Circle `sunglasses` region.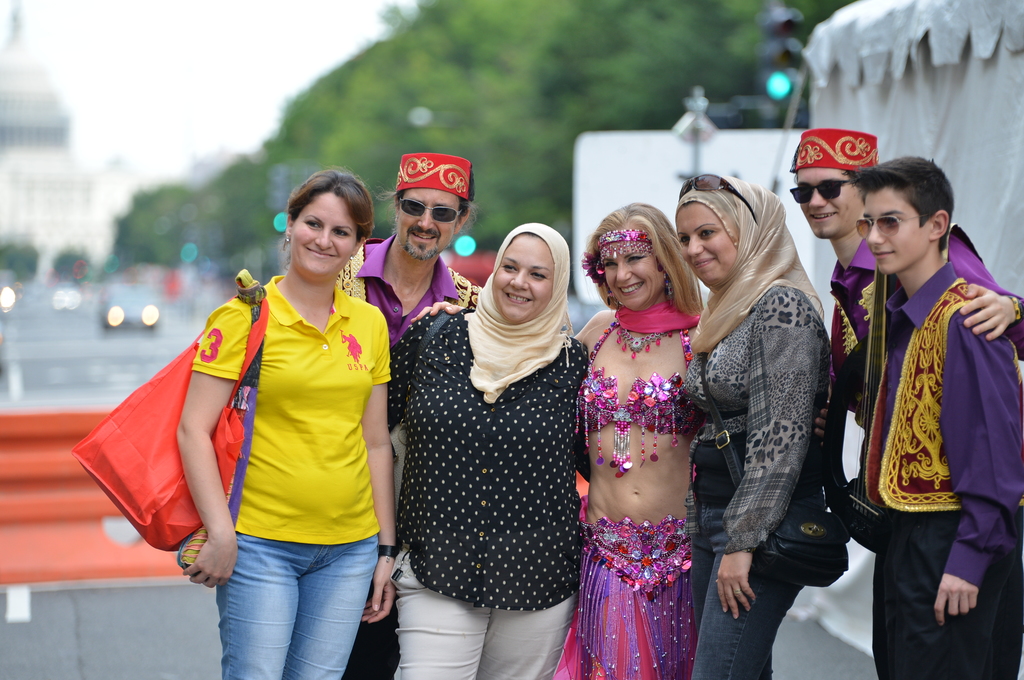
Region: {"left": 680, "top": 173, "right": 757, "bottom": 220}.
